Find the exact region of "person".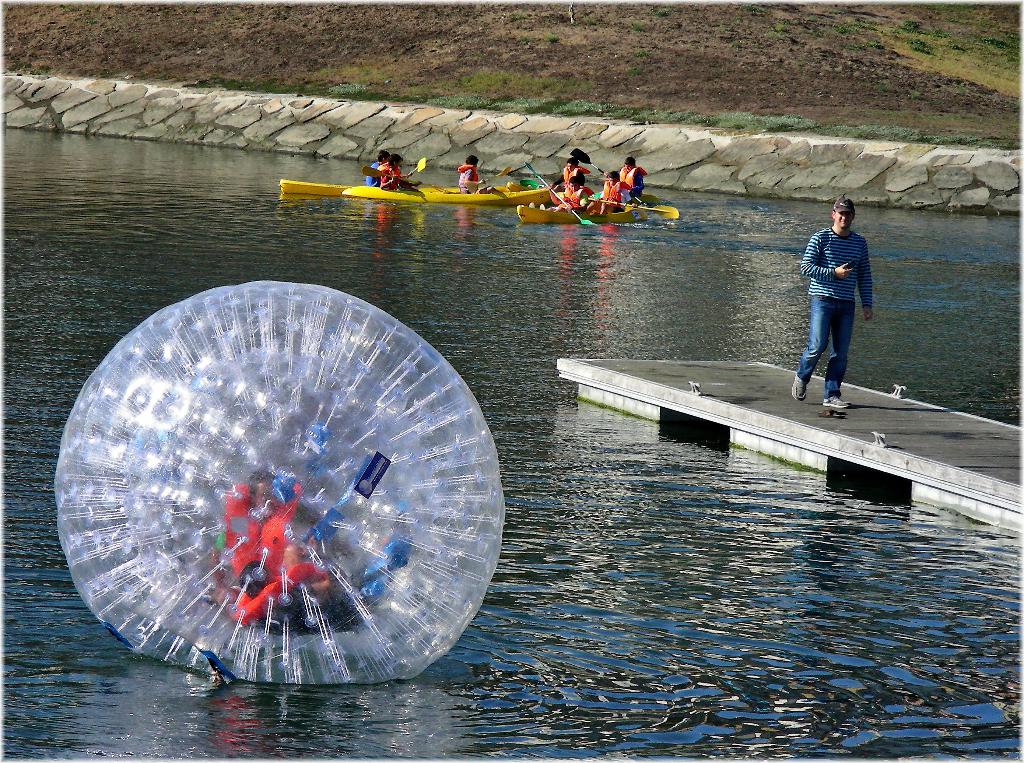
Exact region: box(801, 185, 886, 407).
